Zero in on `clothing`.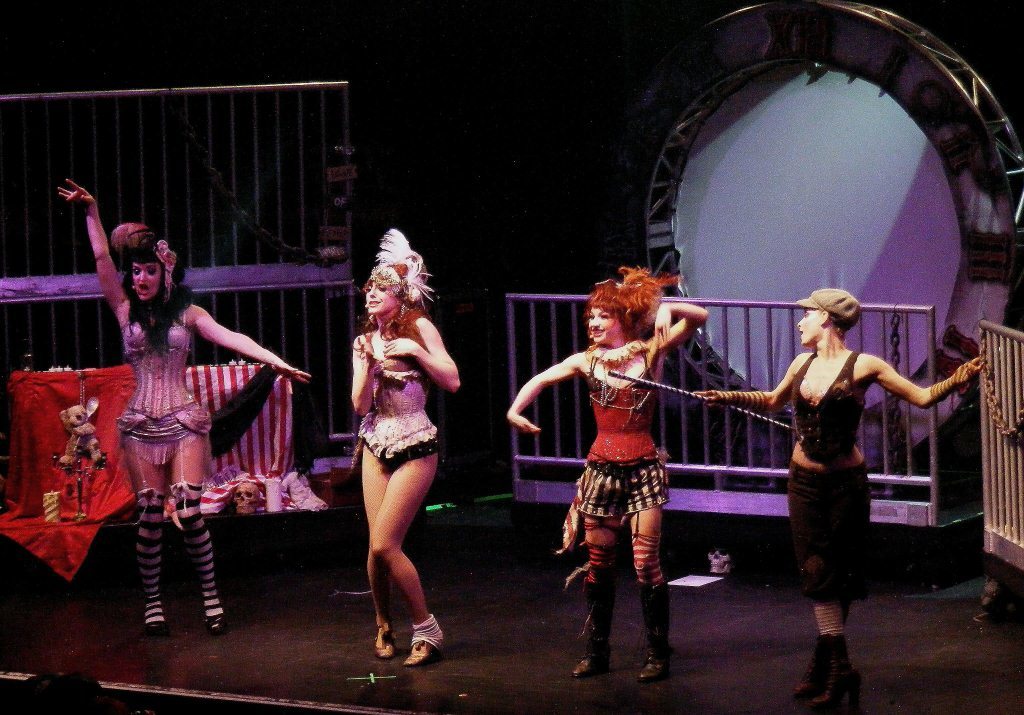
Zeroed in: locate(351, 327, 444, 645).
